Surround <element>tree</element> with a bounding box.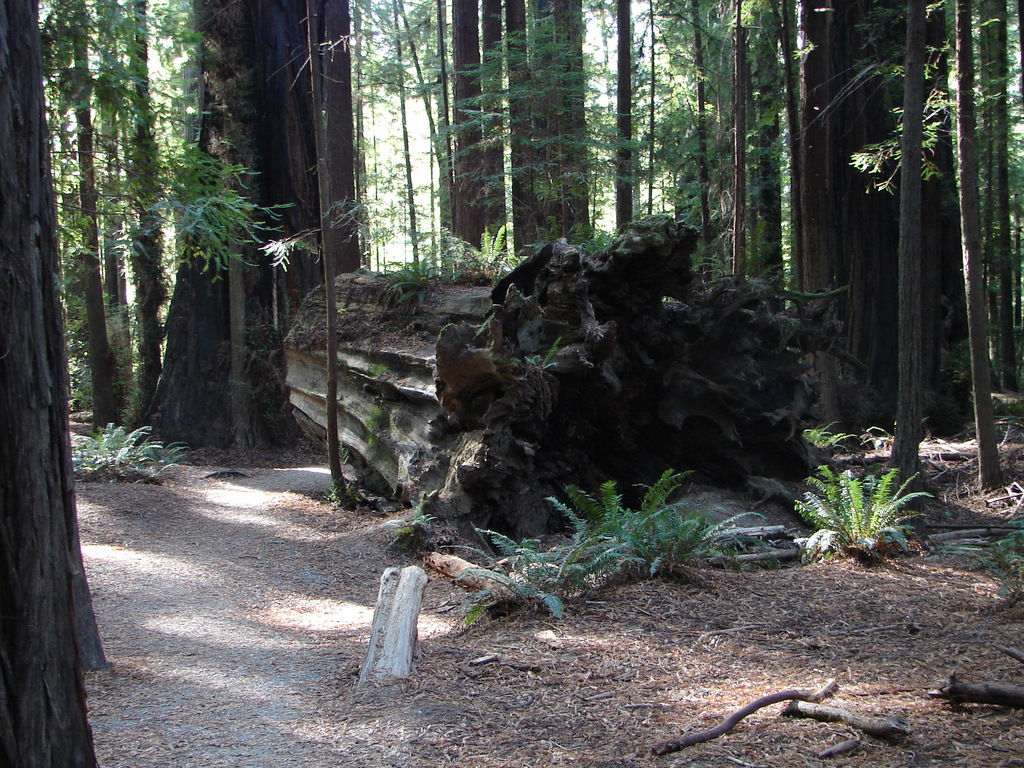
[left=888, top=0, right=957, bottom=500].
